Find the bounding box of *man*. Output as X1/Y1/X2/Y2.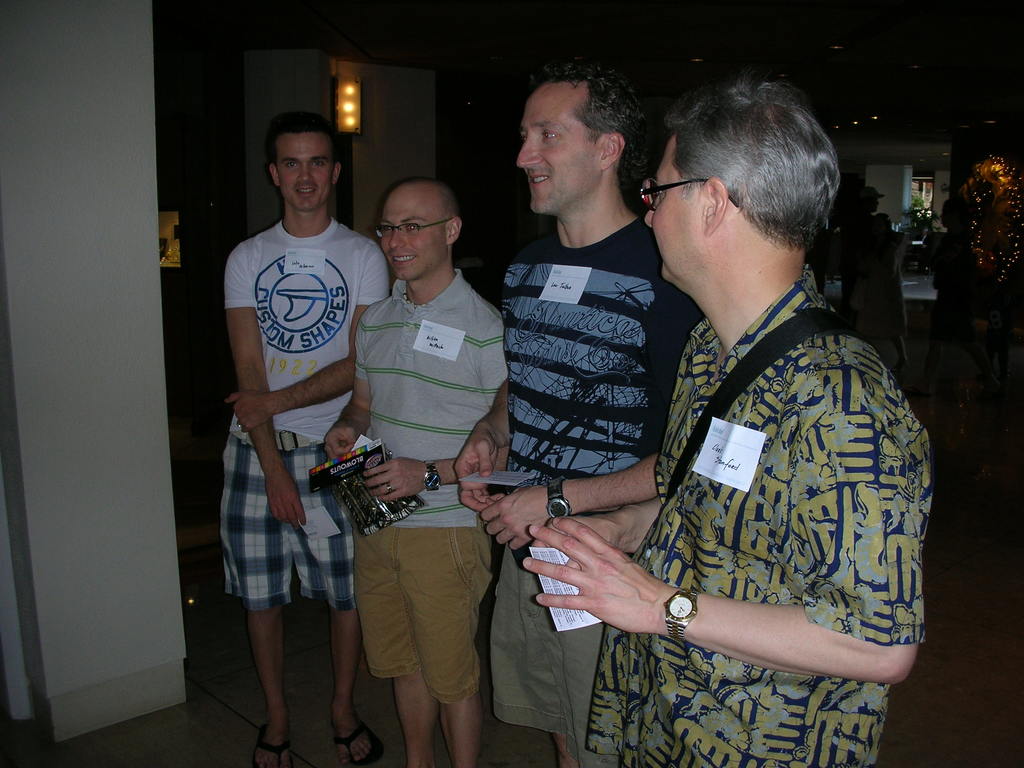
219/106/392/767.
